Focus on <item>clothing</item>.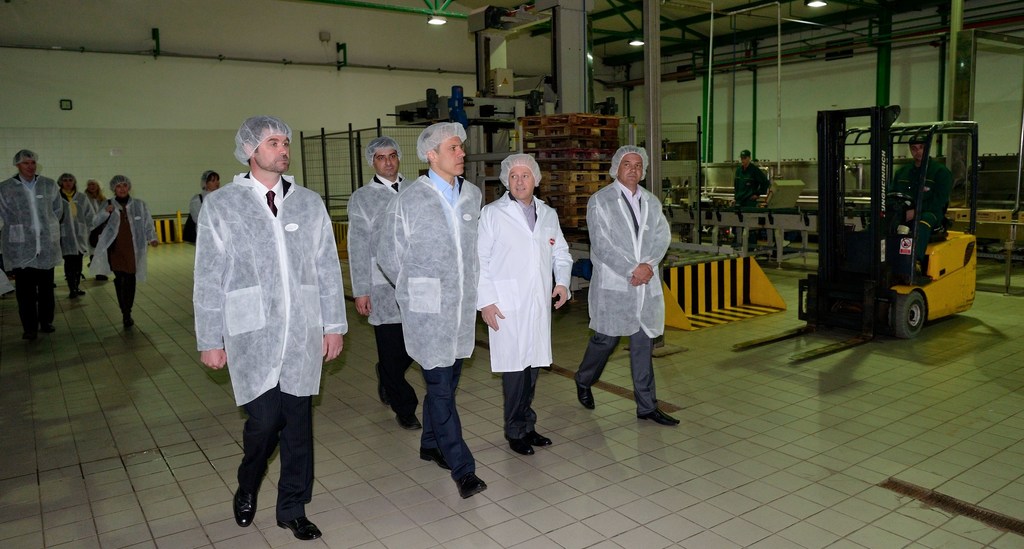
Focused at bbox=[82, 190, 108, 275].
